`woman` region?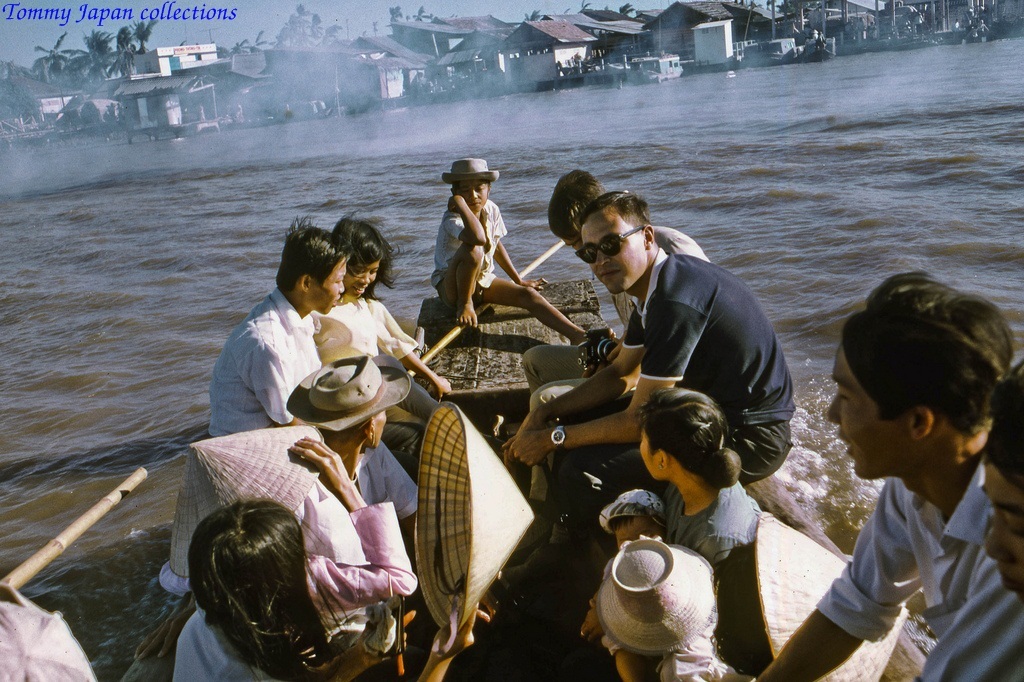
select_region(164, 511, 478, 681)
